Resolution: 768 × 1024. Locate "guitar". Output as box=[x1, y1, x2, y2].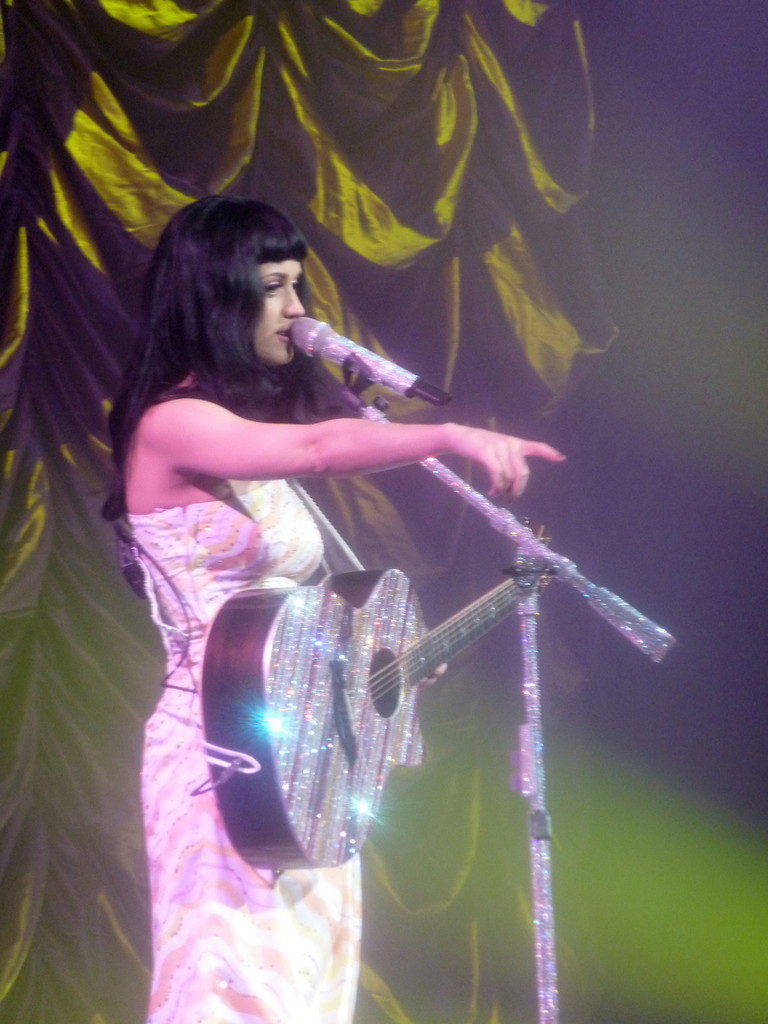
box=[195, 500, 639, 874].
